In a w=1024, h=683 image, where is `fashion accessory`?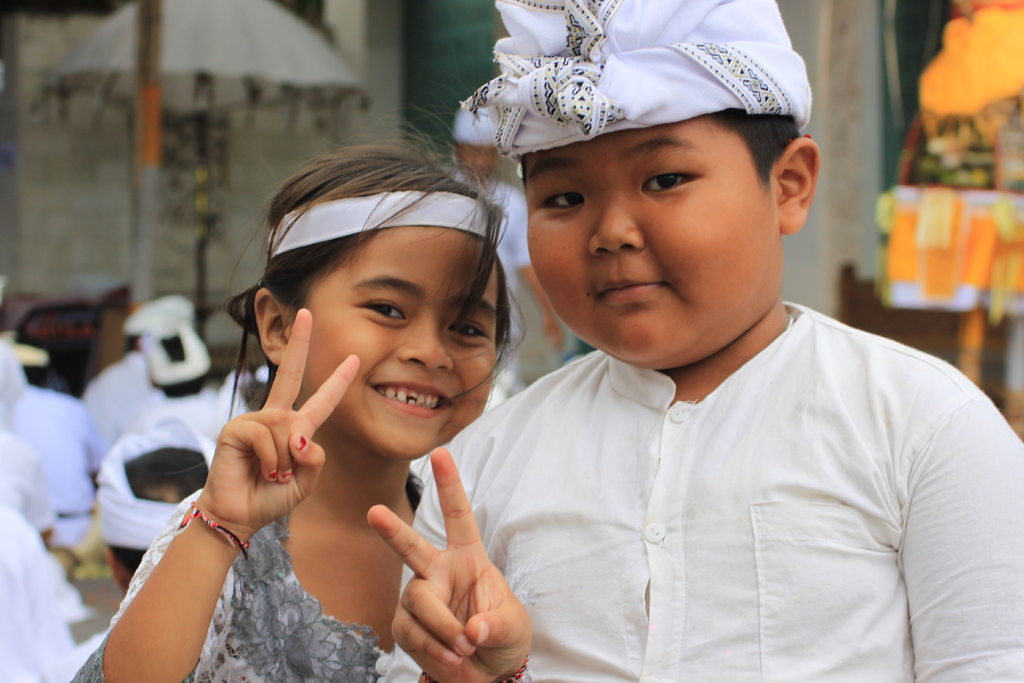
460,0,810,176.
